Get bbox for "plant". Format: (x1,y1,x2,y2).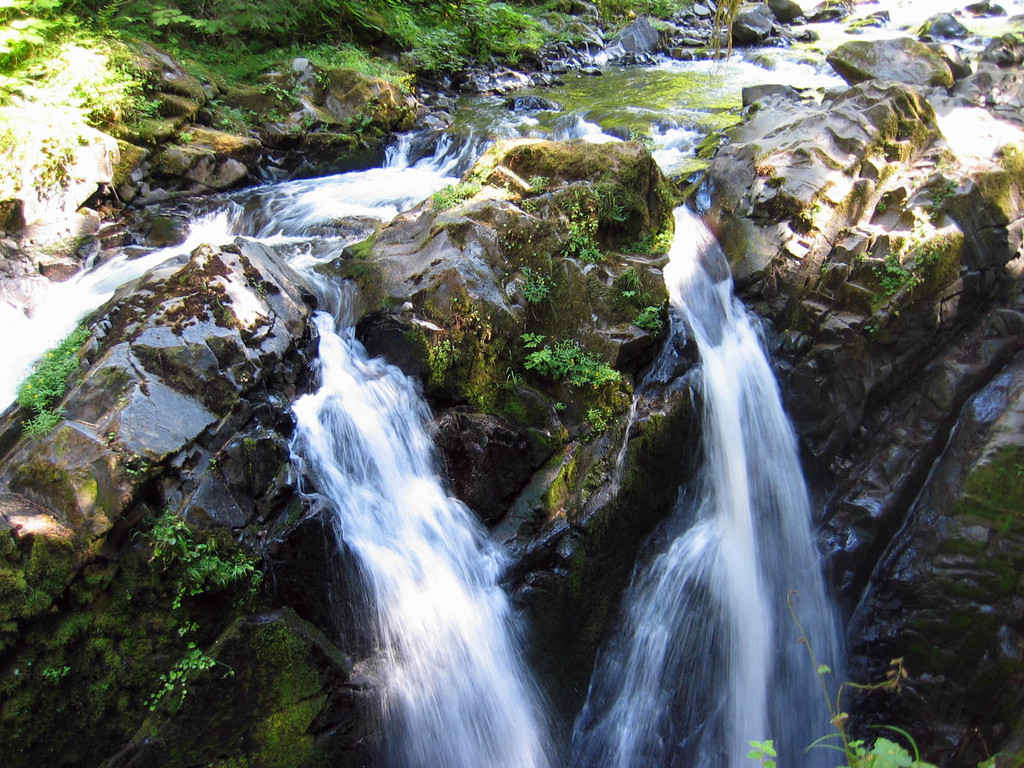
(615,0,628,31).
